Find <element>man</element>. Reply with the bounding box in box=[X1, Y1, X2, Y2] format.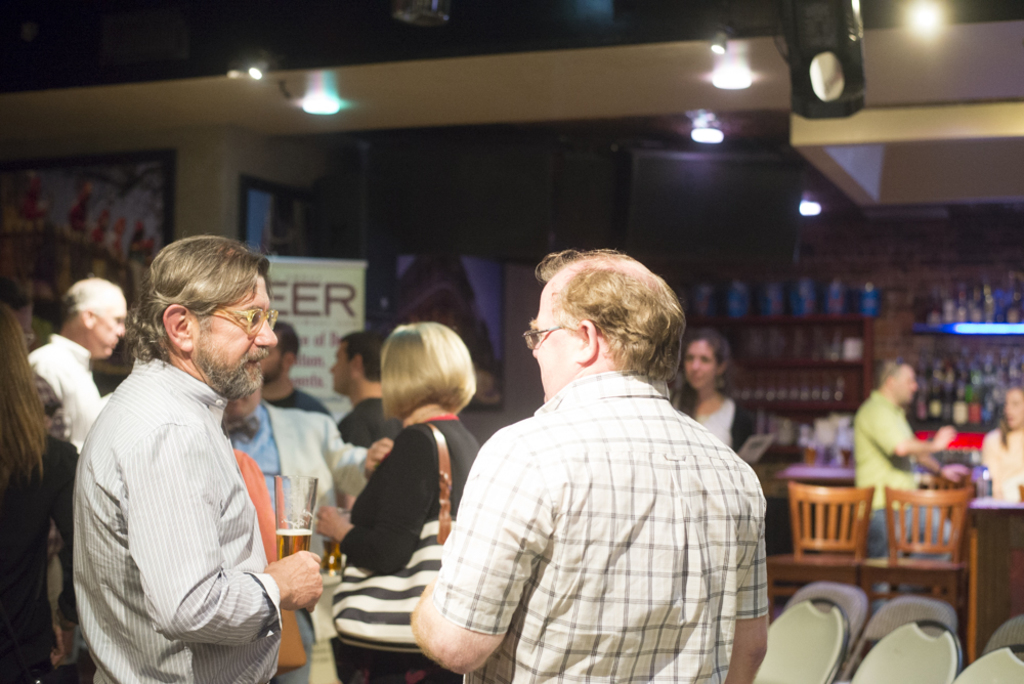
box=[253, 326, 328, 416].
